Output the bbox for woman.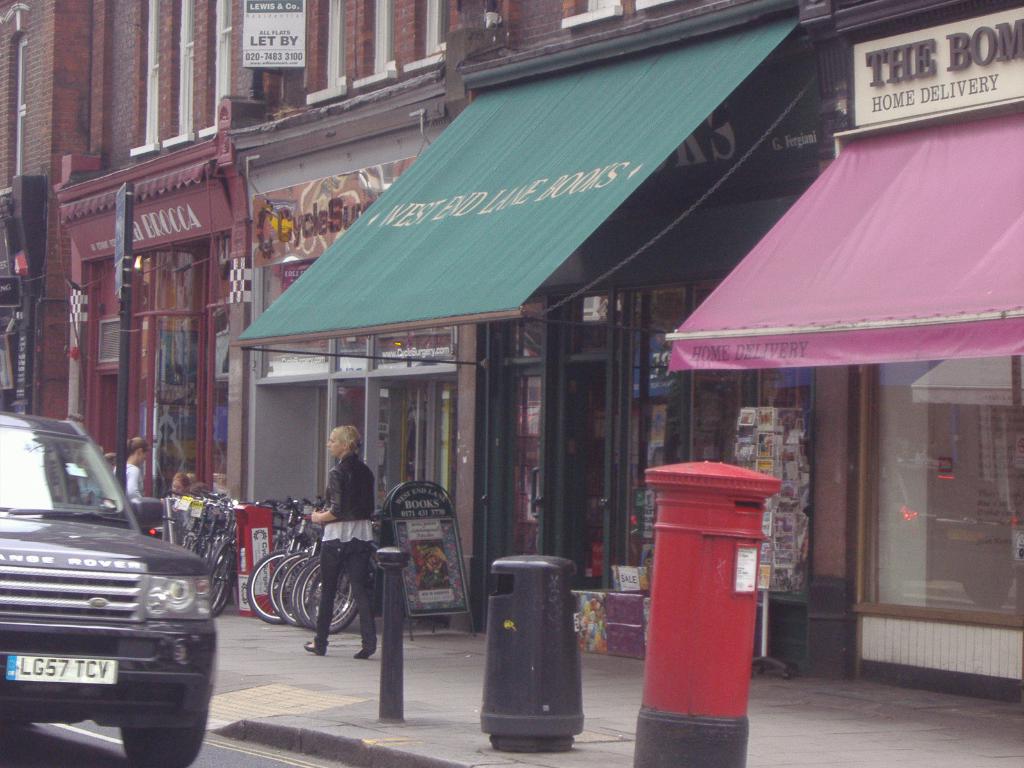
x1=111 y1=435 x2=152 y2=501.
